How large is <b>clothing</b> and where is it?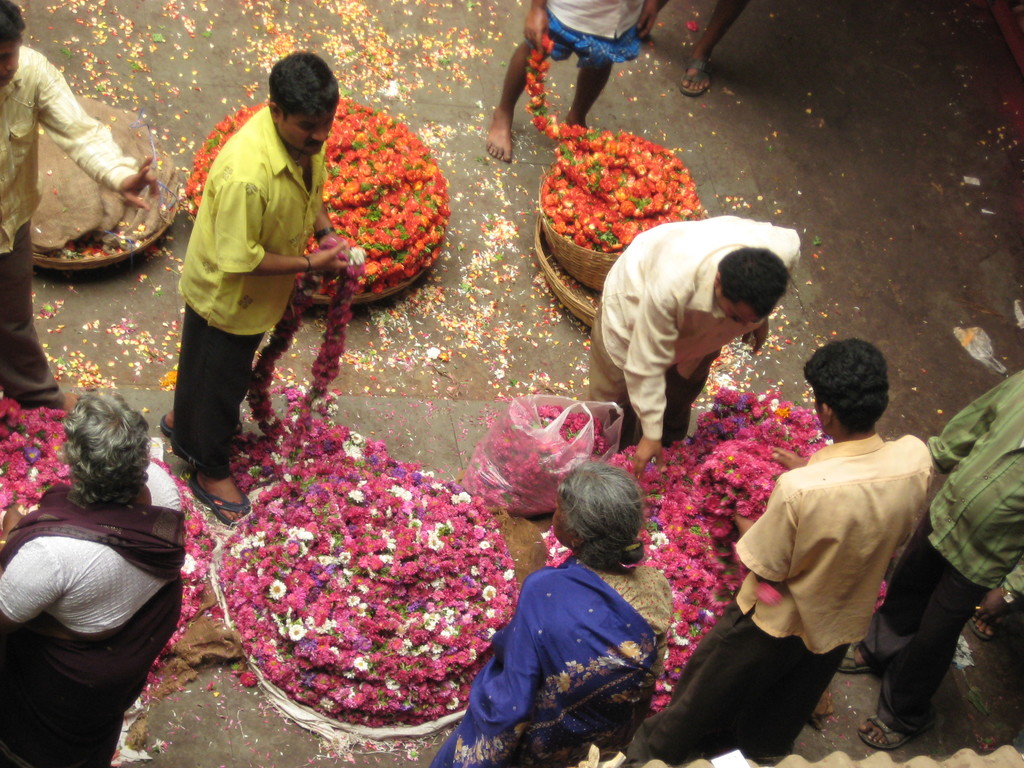
Bounding box: 0,459,184,767.
